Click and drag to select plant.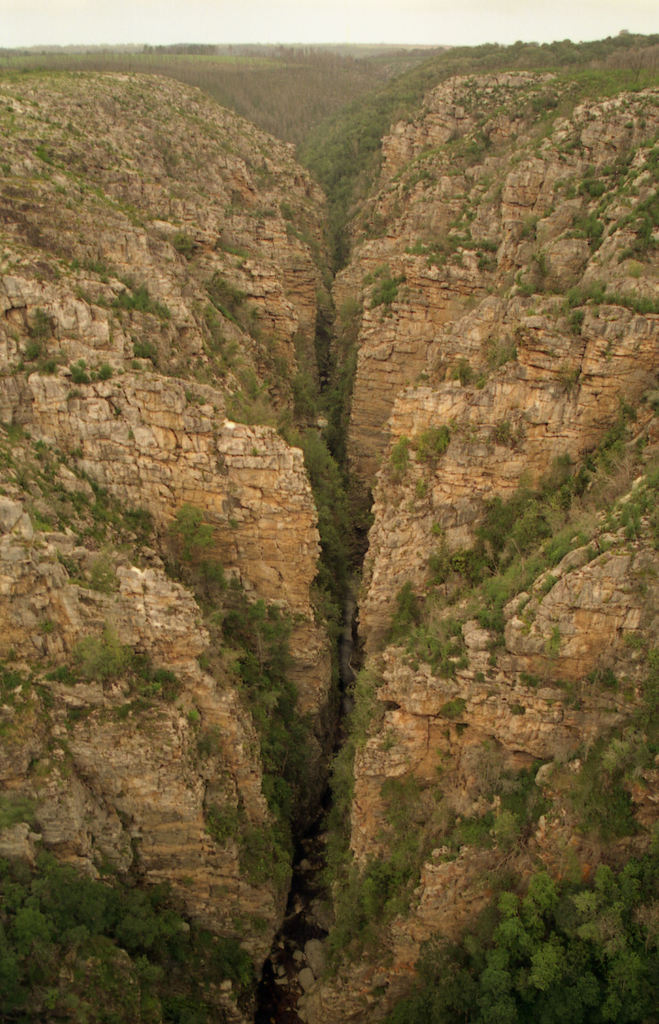
Selection: box=[464, 296, 476, 311].
